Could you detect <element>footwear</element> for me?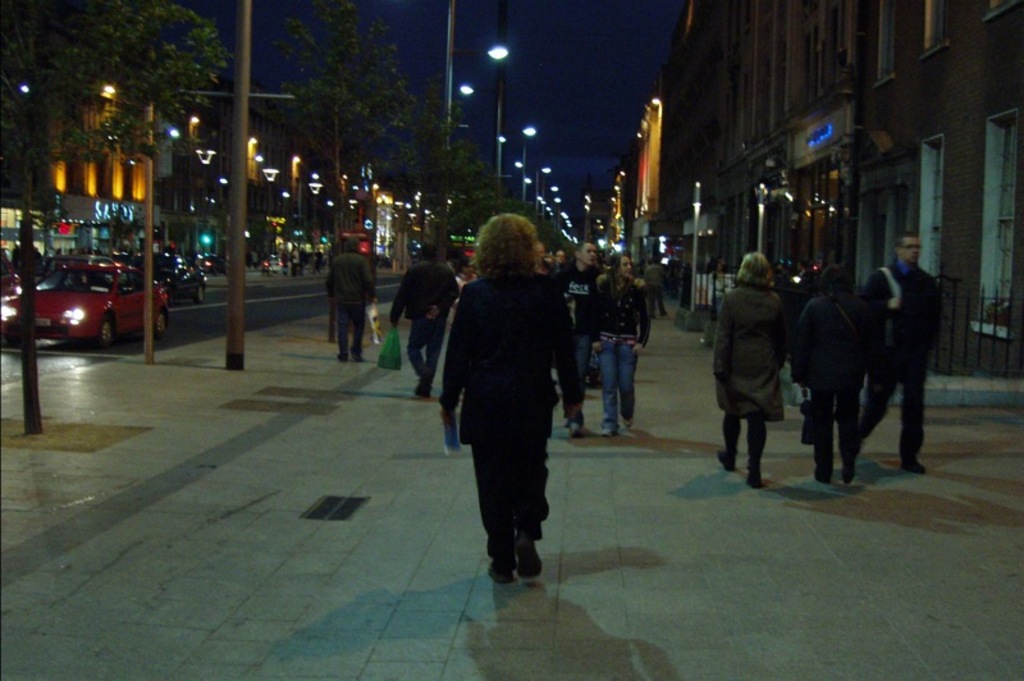
Detection result: <region>900, 463, 932, 477</region>.
